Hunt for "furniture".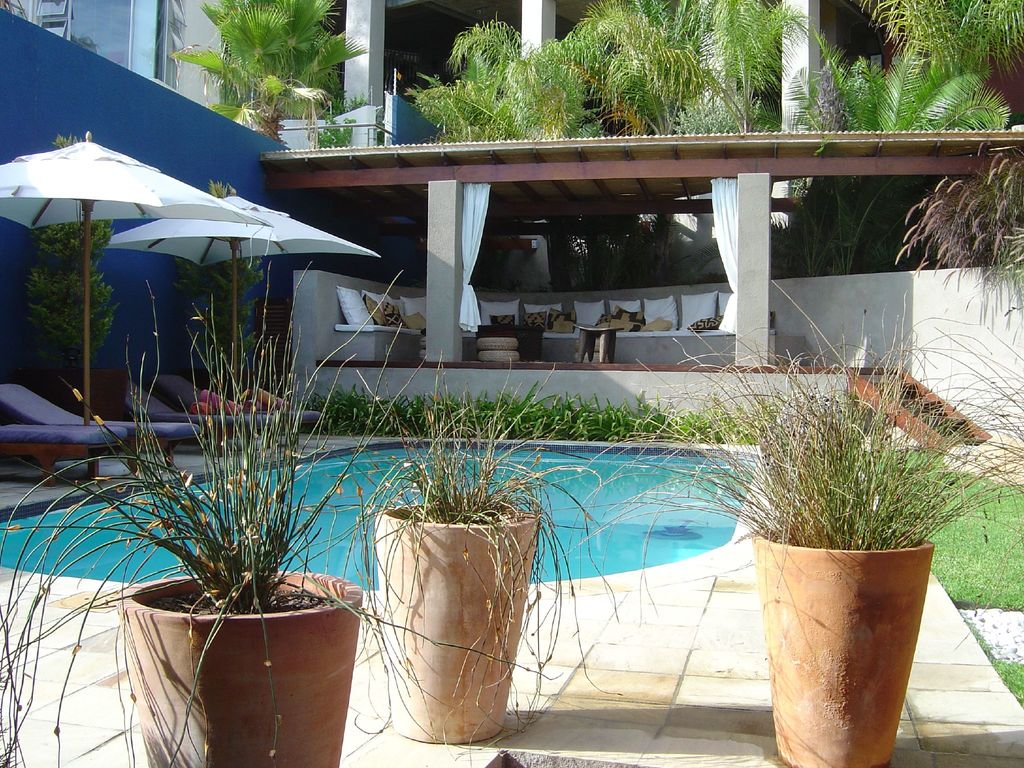
Hunted down at {"x1": 0, "y1": 381, "x2": 205, "y2": 479}.
